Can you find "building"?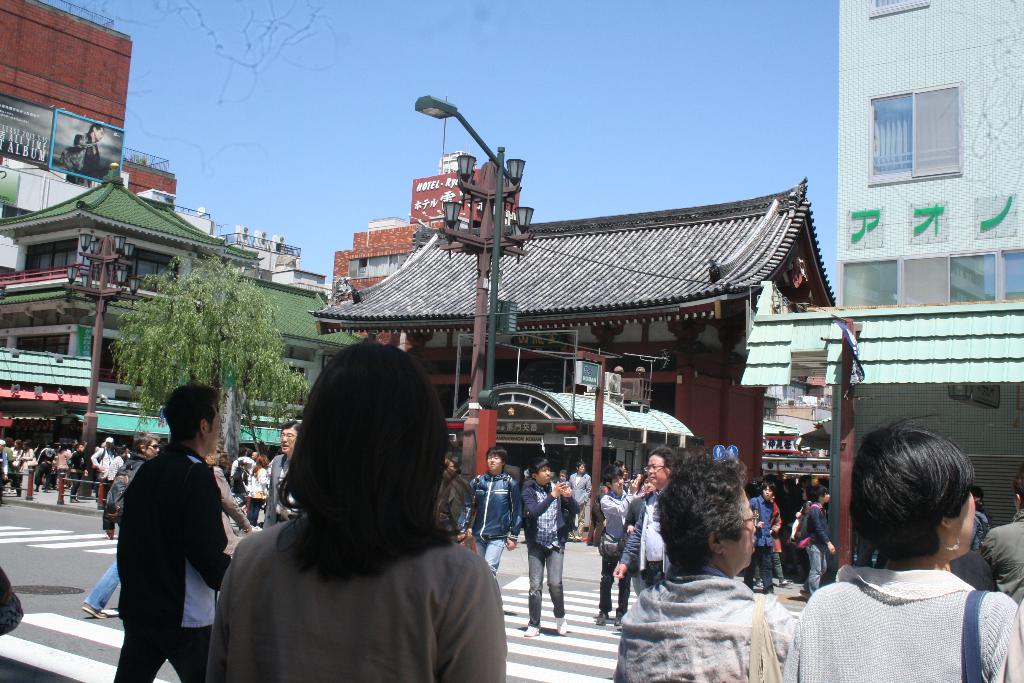
Yes, bounding box: [x1=0, y1=165, x2=372, y2=481].
